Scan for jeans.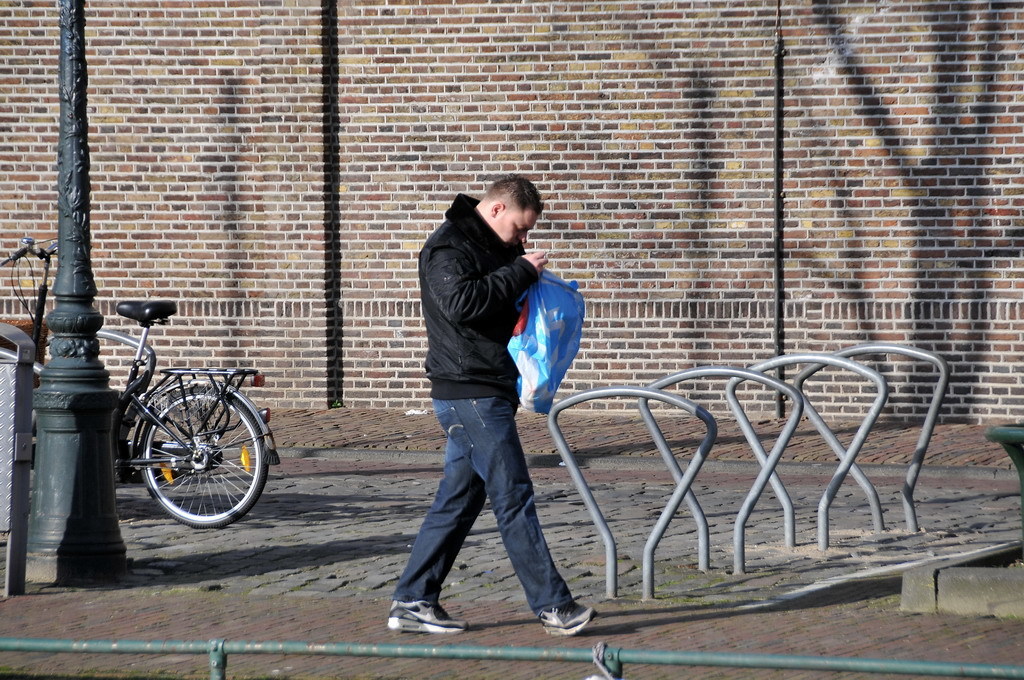
Scan result: l=382, t=393, r=583, b=637.
